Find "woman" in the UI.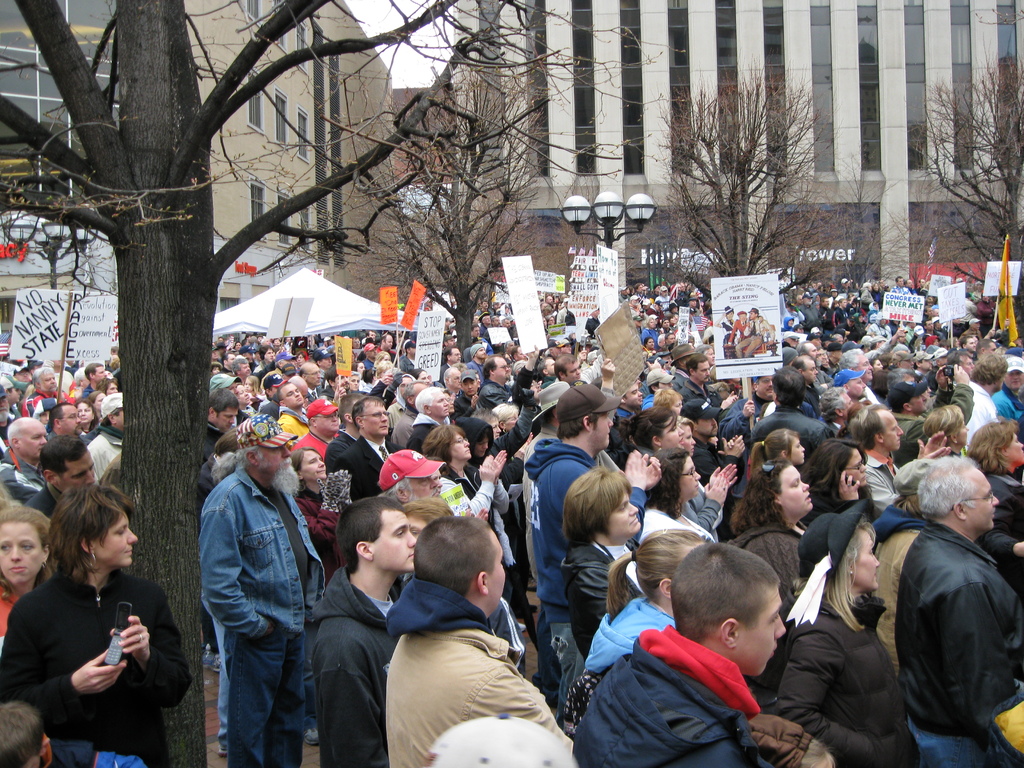
UI element at 619, 403, 739, 542.
